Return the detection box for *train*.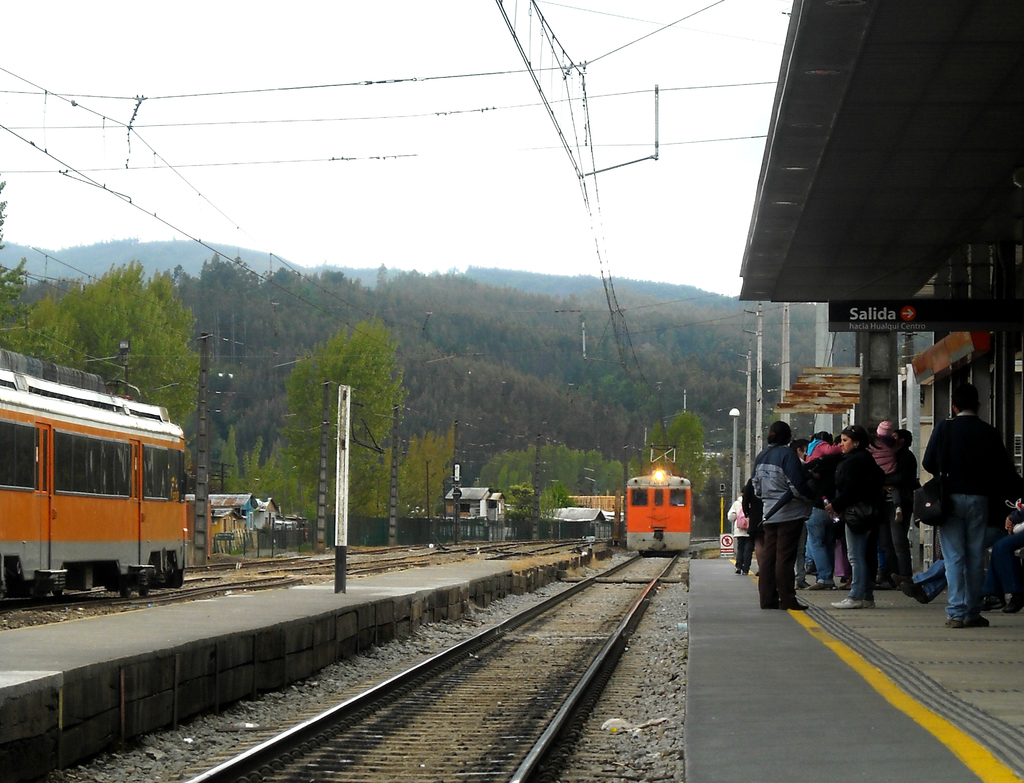
region(0, 350, 187, 604).
